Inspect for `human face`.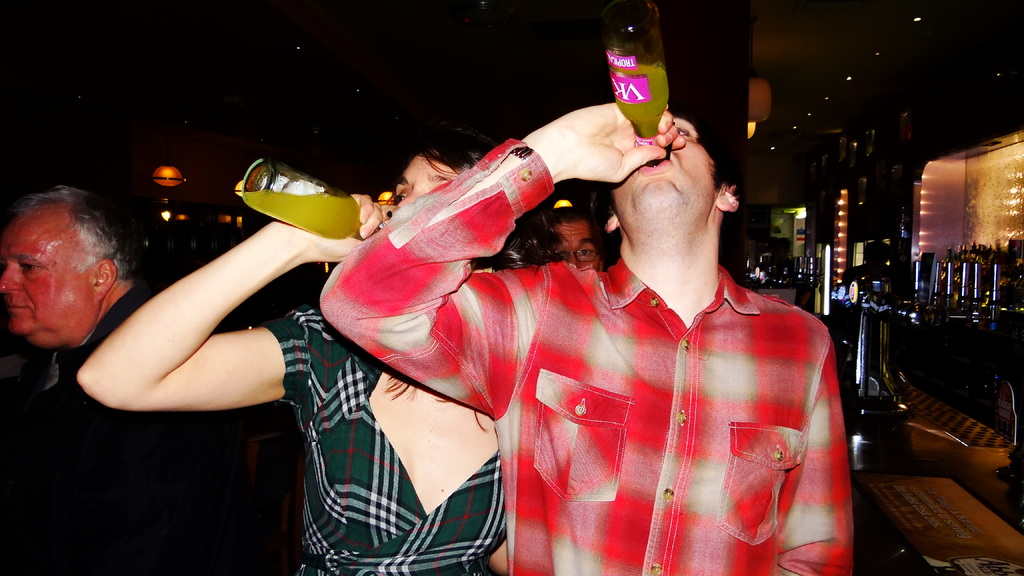
Inspection: left=609, top=111, right=722, bottom=232.
